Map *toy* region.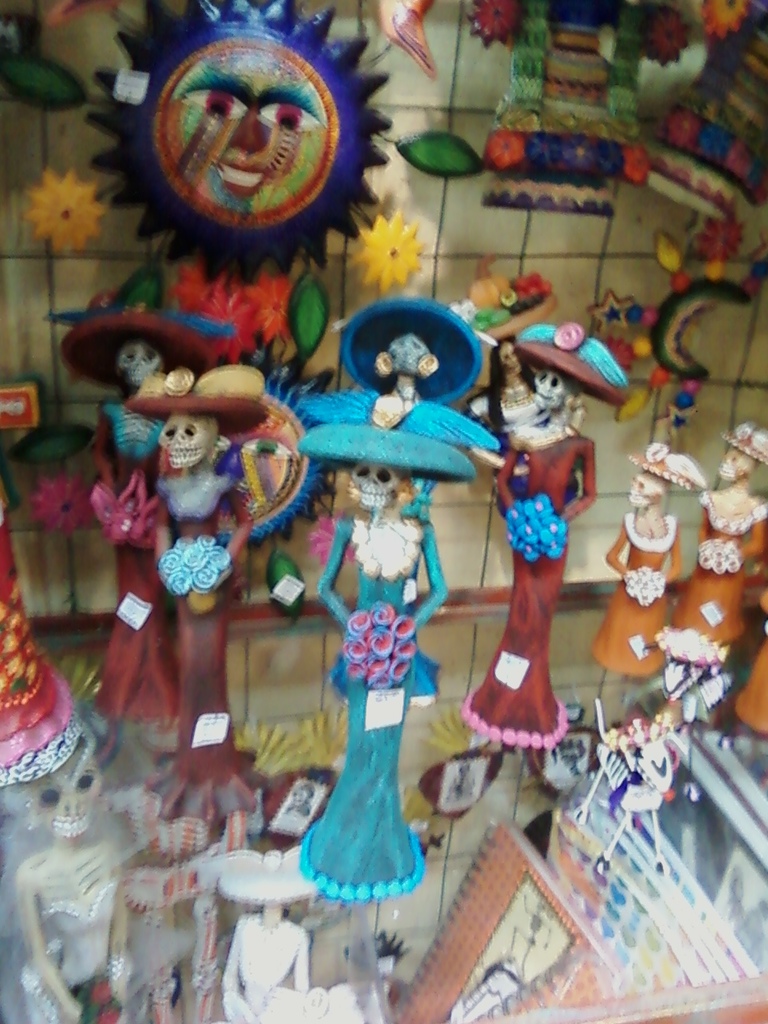
Mapped to rect(0, 670, 180, 1008).
